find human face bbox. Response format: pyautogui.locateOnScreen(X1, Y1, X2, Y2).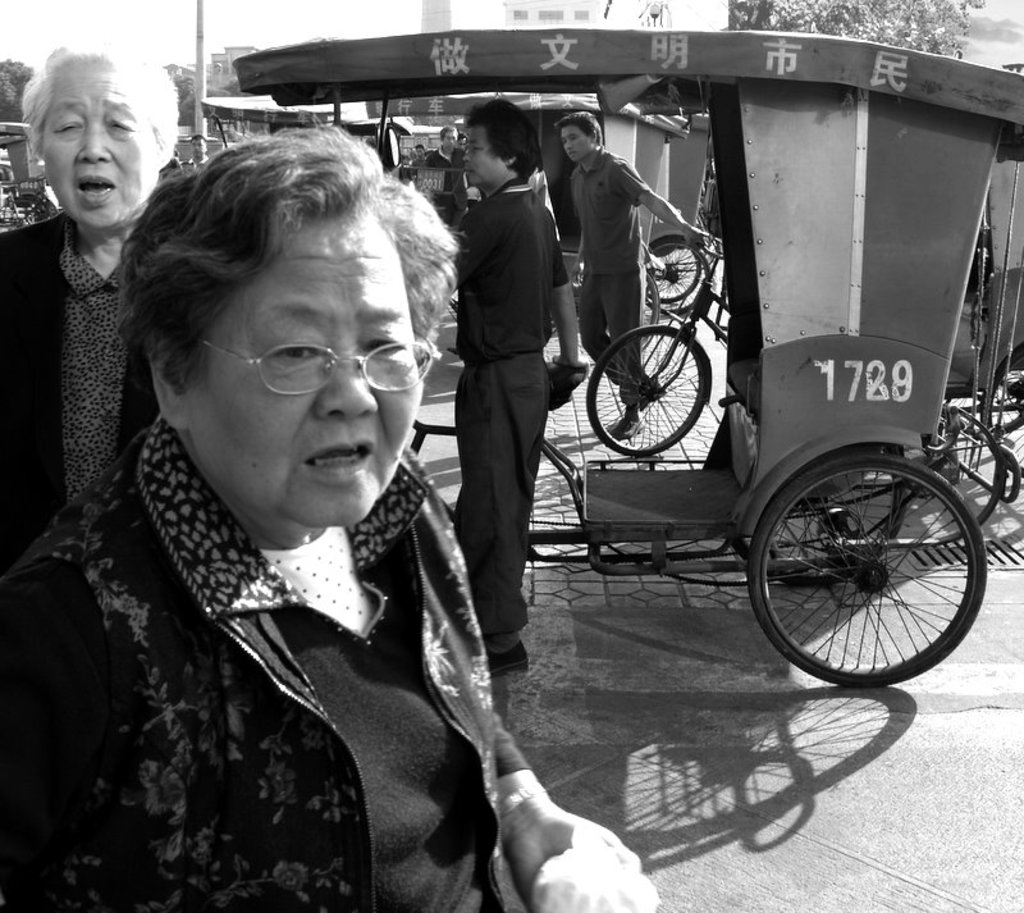
pyautogui.locateOnScreen(28, 46, 152, 228).
